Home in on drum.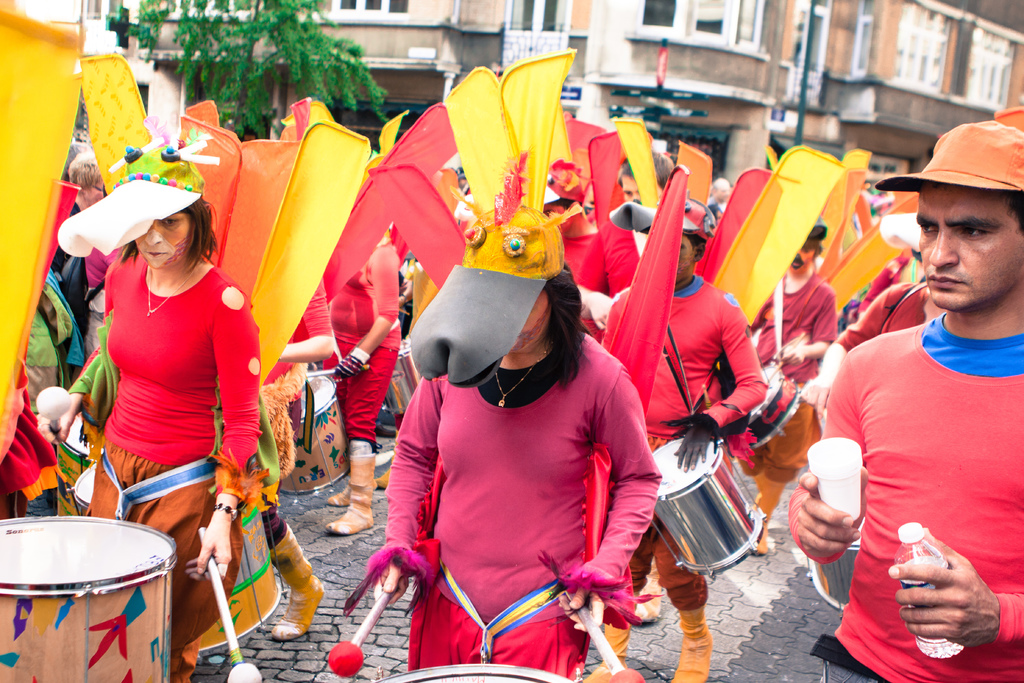
Homed in at 0:514:177:682.
